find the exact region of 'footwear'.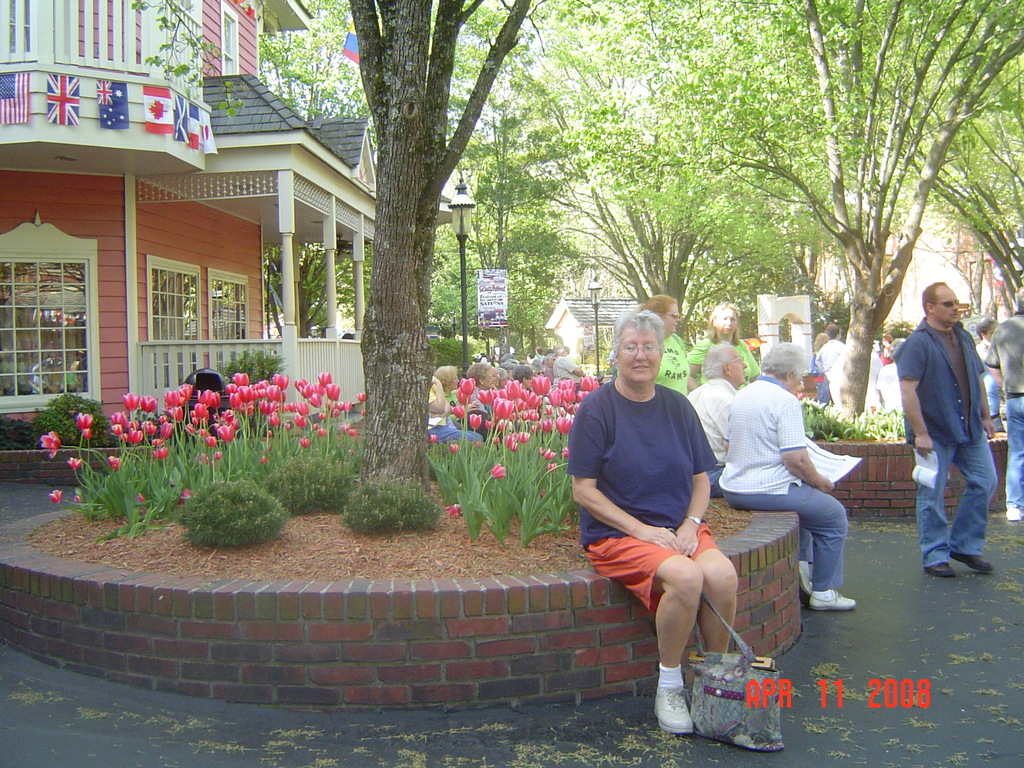
Exact region: Rect(922, 560, 954, 581).
